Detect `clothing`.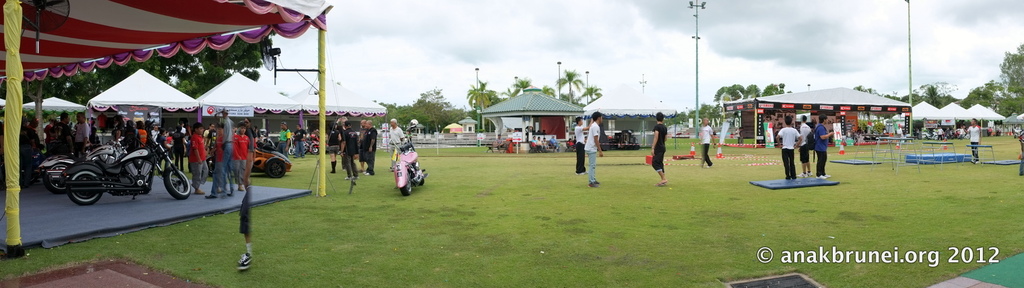
Detected at {"x1": 355, "y1": 131, "x2": 374, "y2": 177}.
